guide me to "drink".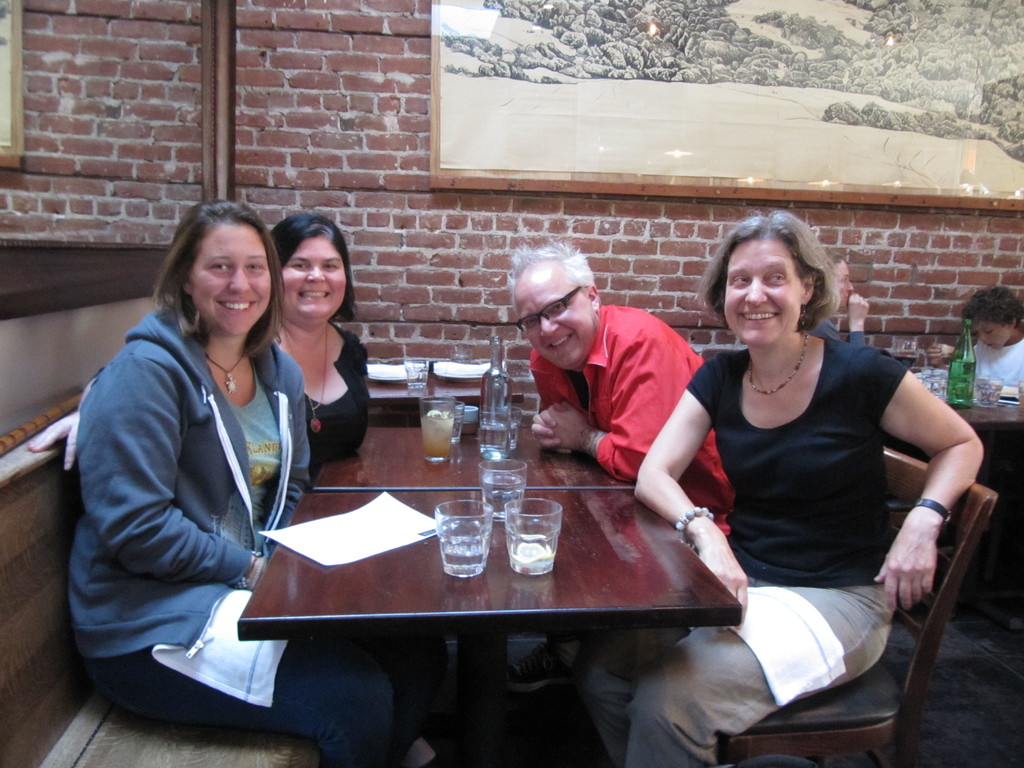
Guidance: <region>893, 352, 916, 371</region>.
